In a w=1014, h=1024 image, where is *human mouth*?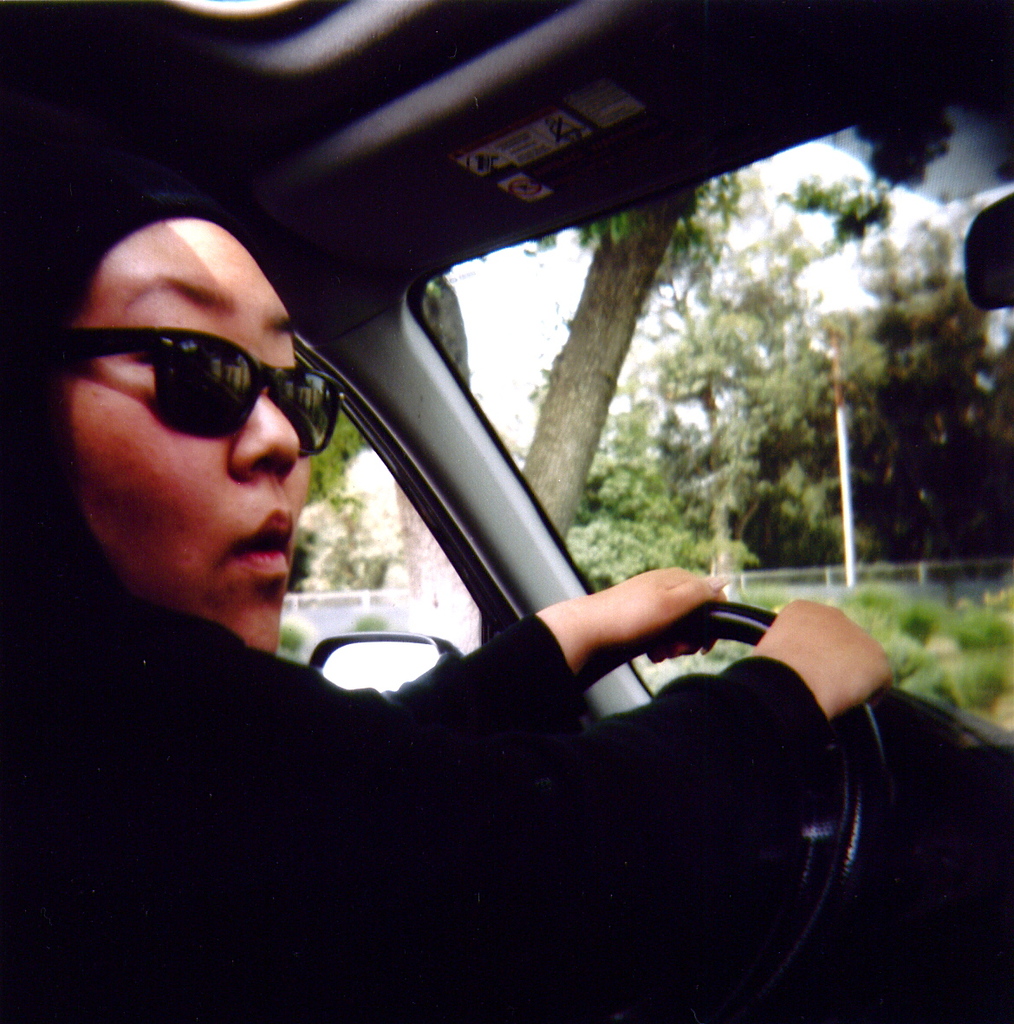
pyautogui.locateOnScreen(226, 505, 294, 577).
